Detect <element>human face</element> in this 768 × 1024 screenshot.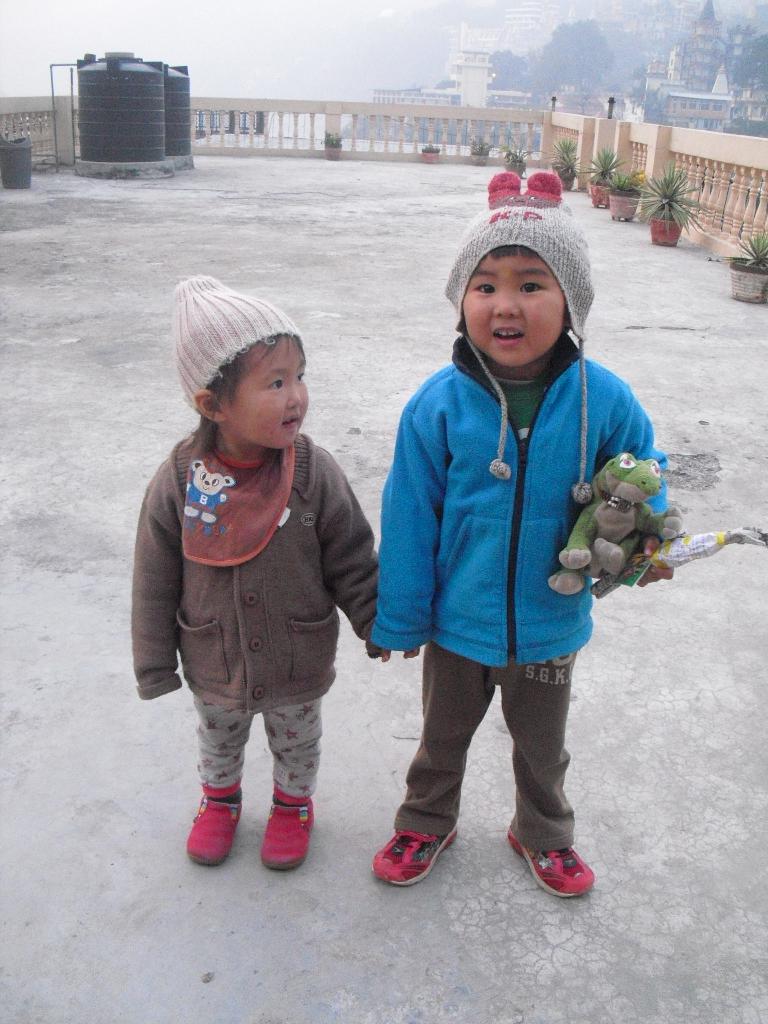
Detection: bbox=(224, 332, 312, 447).
